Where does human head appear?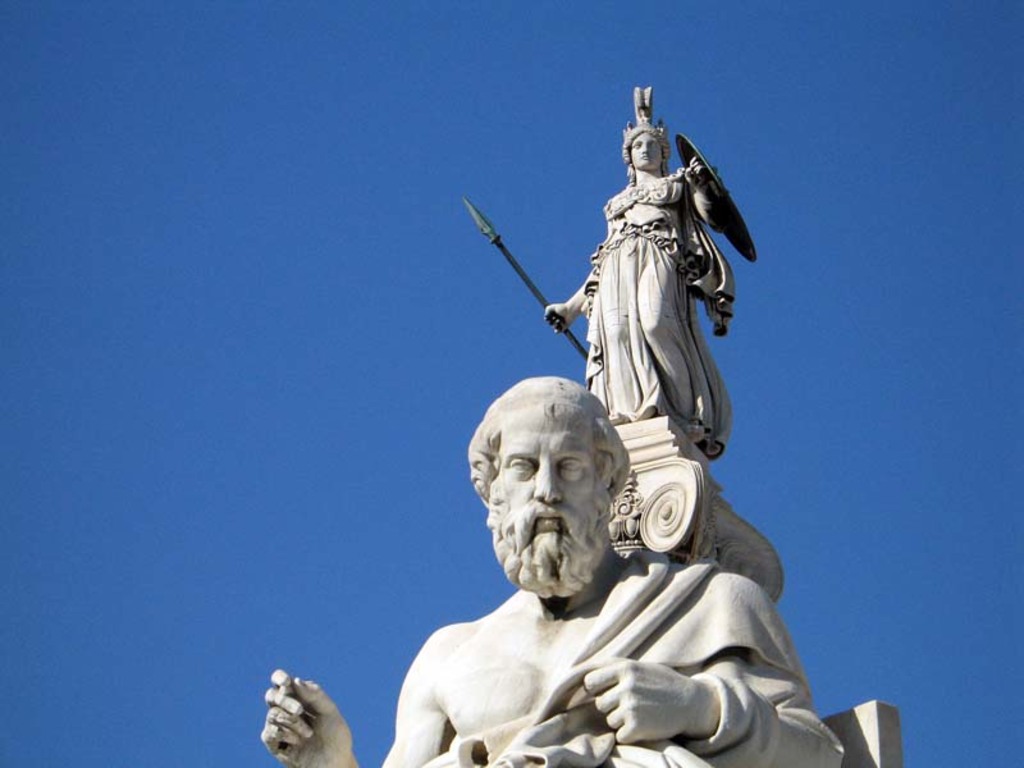
Appears at crop(461, 370, 620, 573).
